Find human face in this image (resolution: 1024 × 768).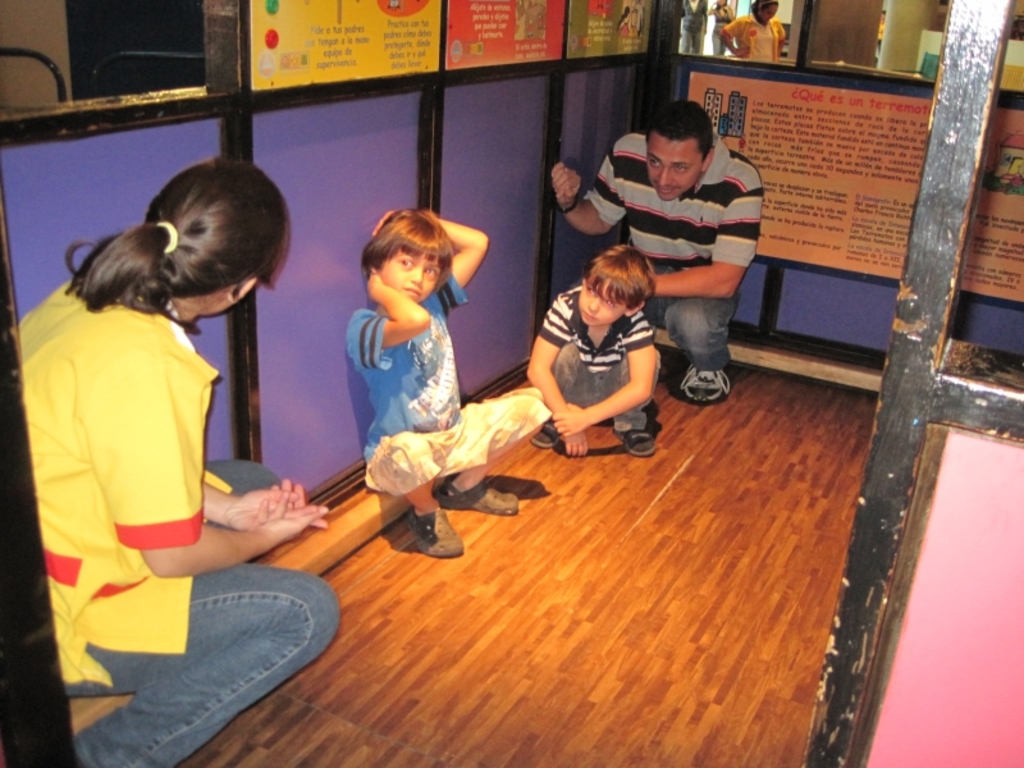
[x1=376, y1=247, x2=442, y2=301].
